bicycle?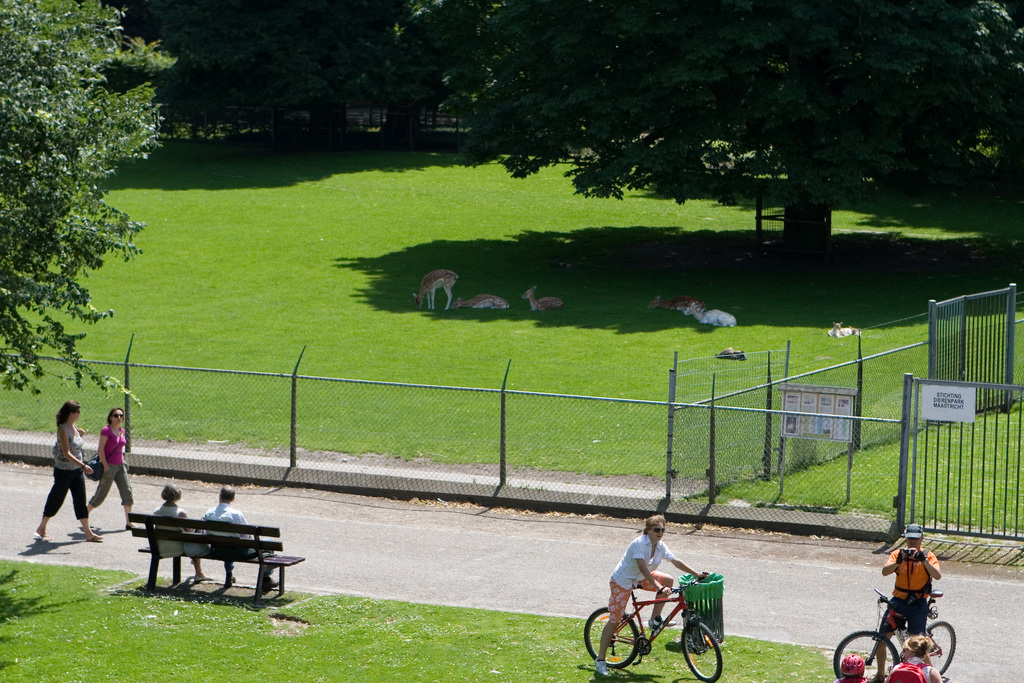
[602,572,727,682]
